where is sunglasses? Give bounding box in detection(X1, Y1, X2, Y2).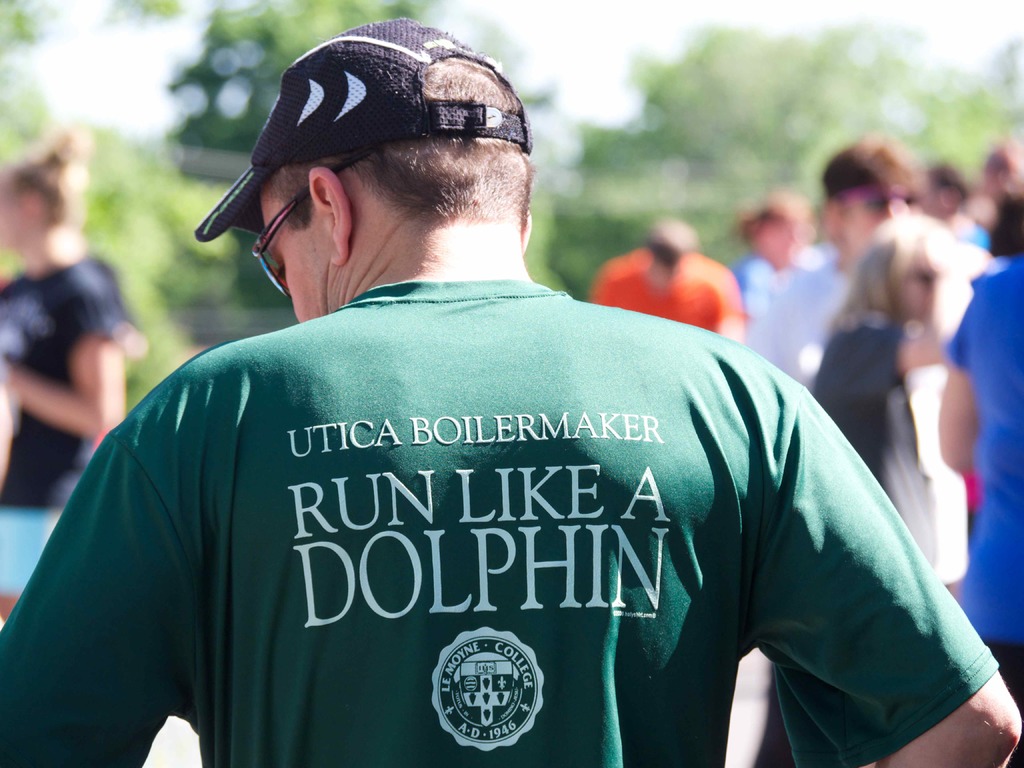
detection(236, 140, 386, 299).
